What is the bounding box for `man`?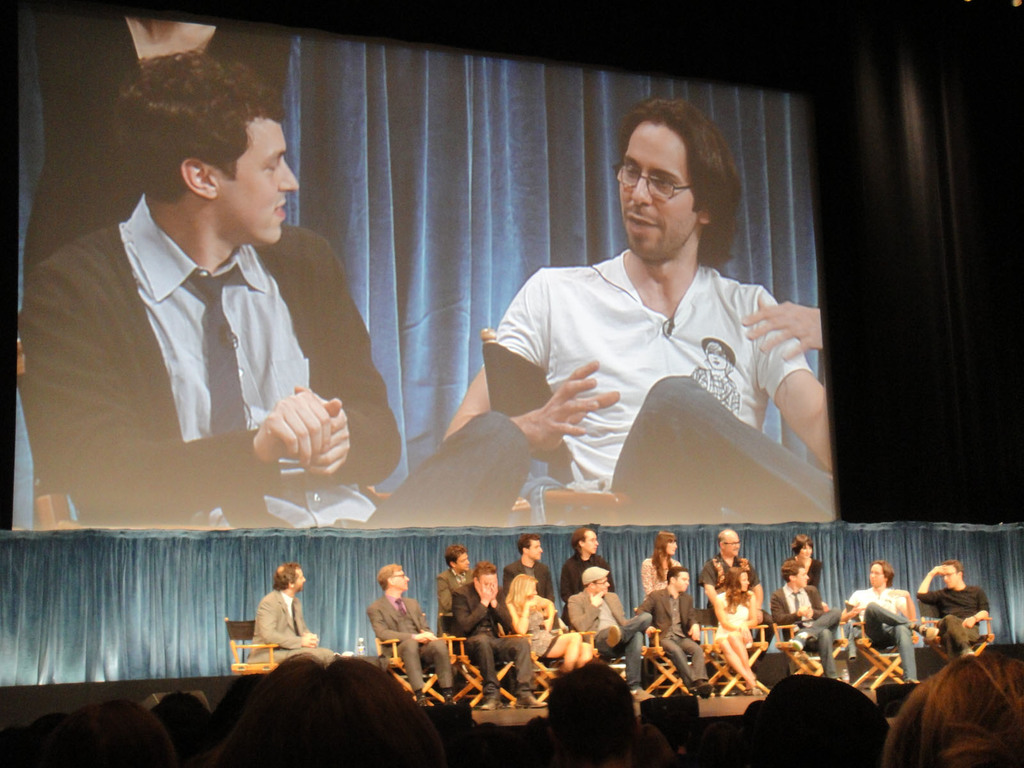
bbox=[439, 546, 472, 635].
